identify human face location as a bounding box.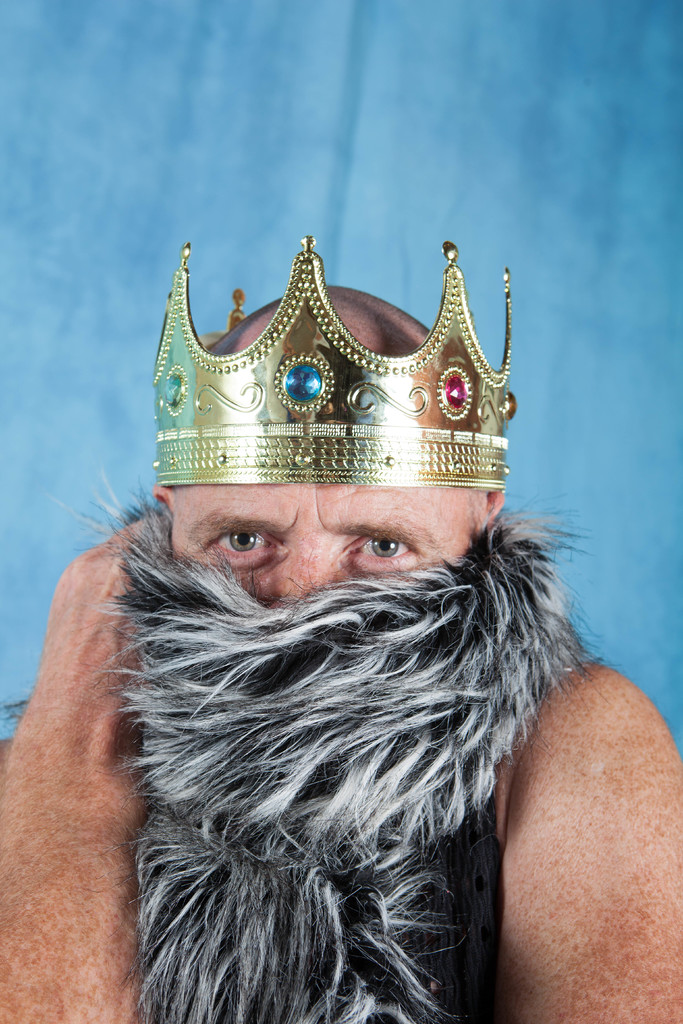
<box>172,486,487,601</box>.
